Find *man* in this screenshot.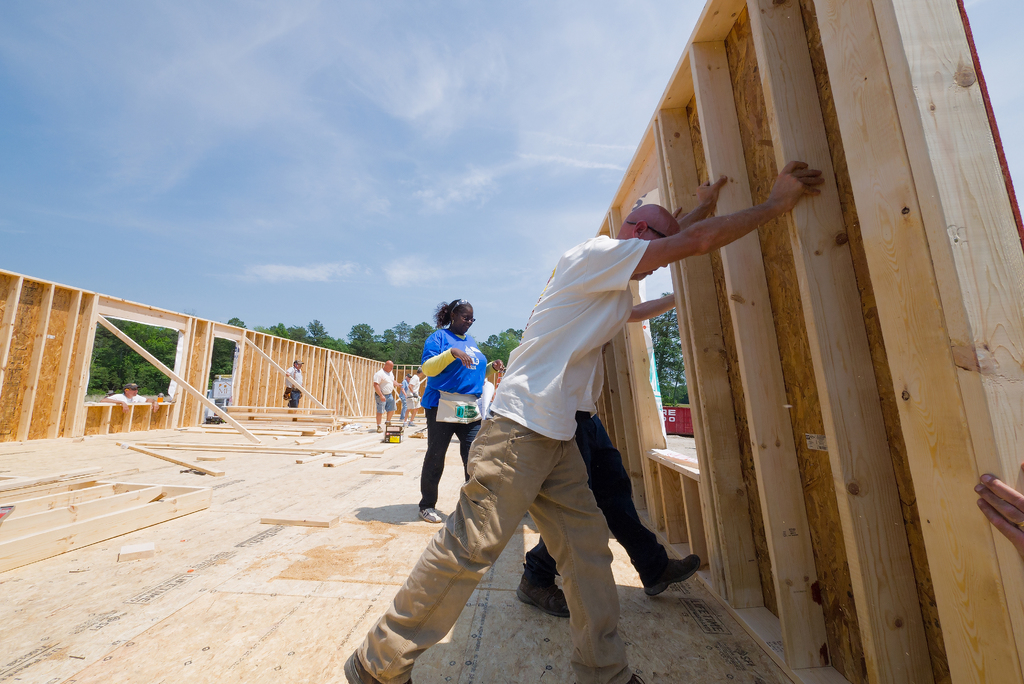
The bounding box for *man* is 286:357:304:409.
